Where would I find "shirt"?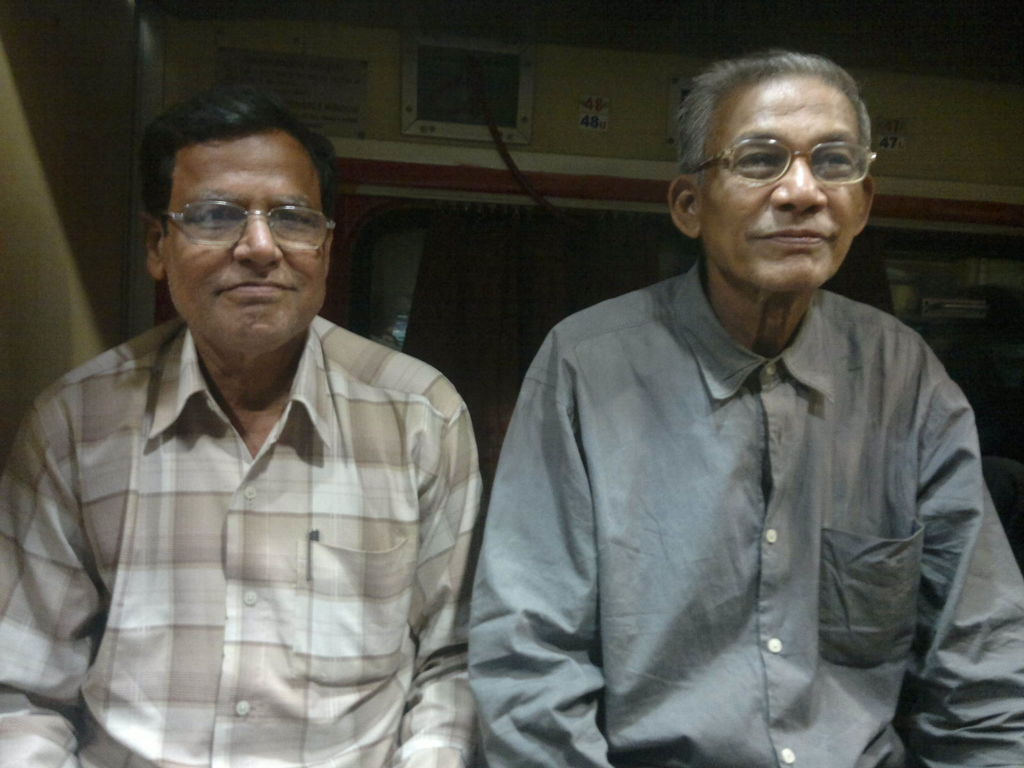
At (465, 261, 1023, 766).
